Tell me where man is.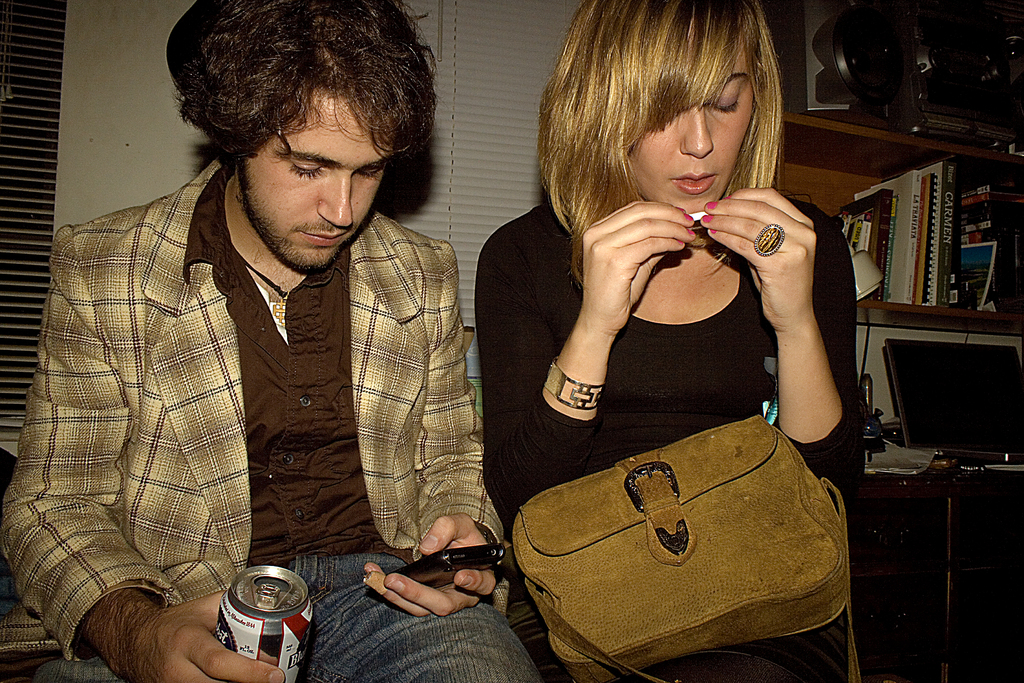
man is at bbox=(29, 35, 524, 658).
